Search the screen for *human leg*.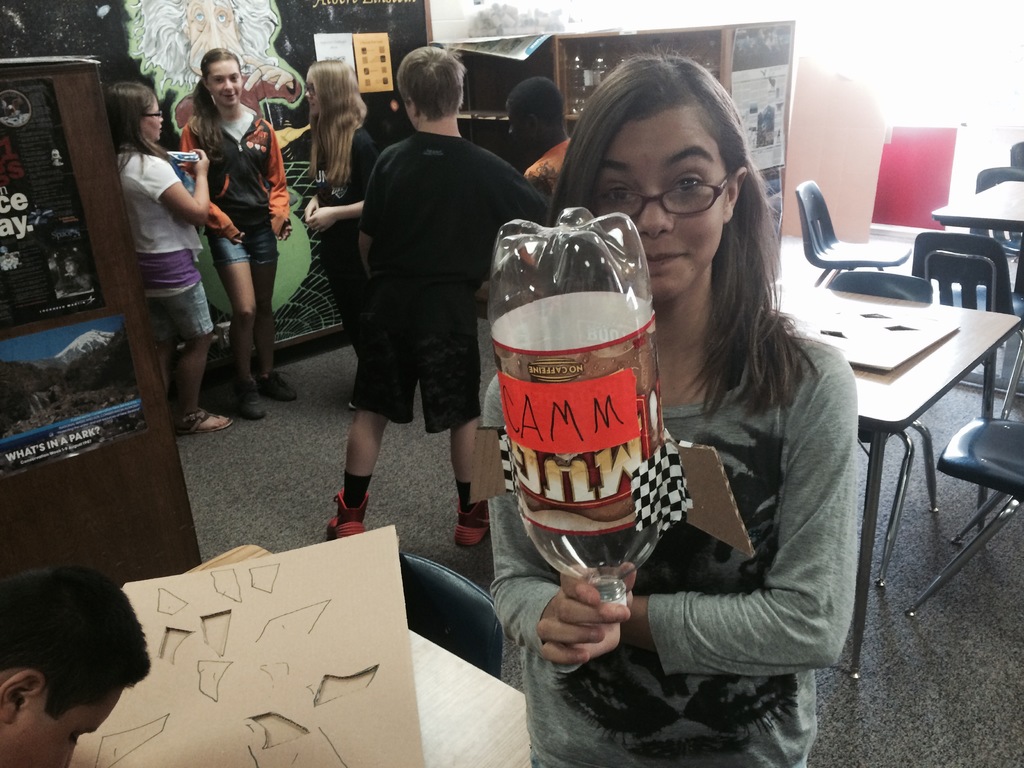
Found at region(257, 221, 293, 404).
